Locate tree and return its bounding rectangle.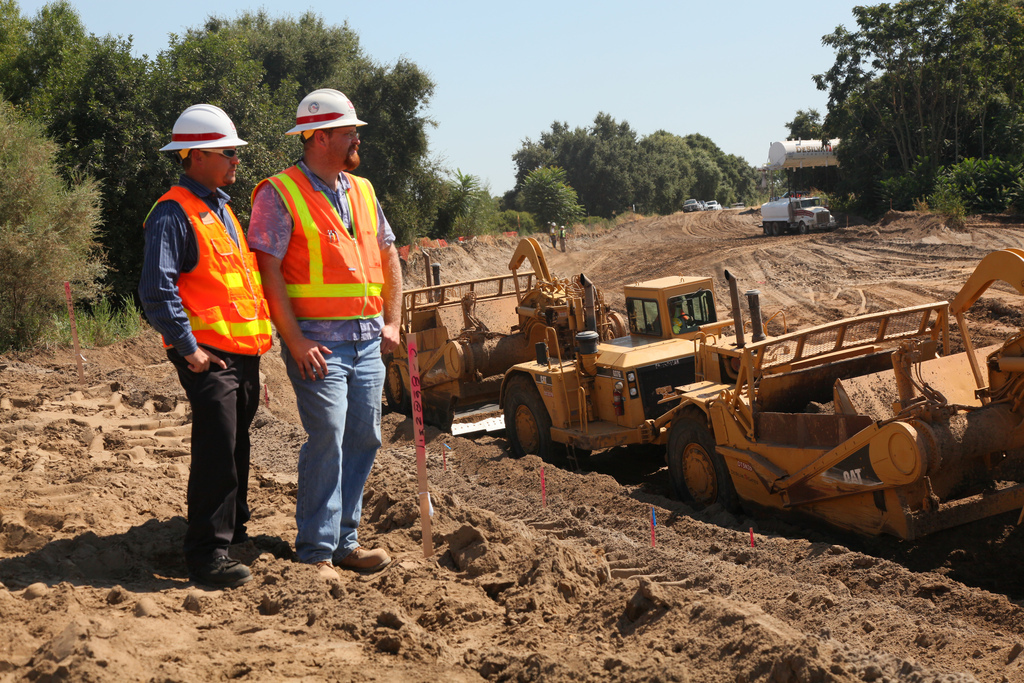
bbox=[202, 0, 408, 251].
